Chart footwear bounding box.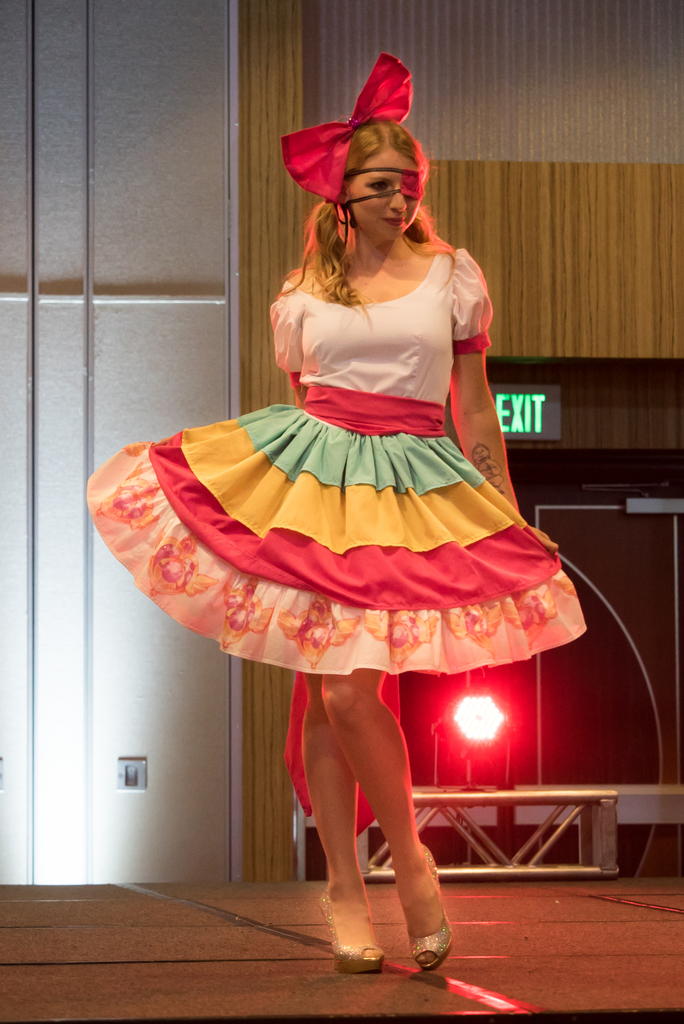
Charted: (left=410, top=842, right=453, bottom=974).
